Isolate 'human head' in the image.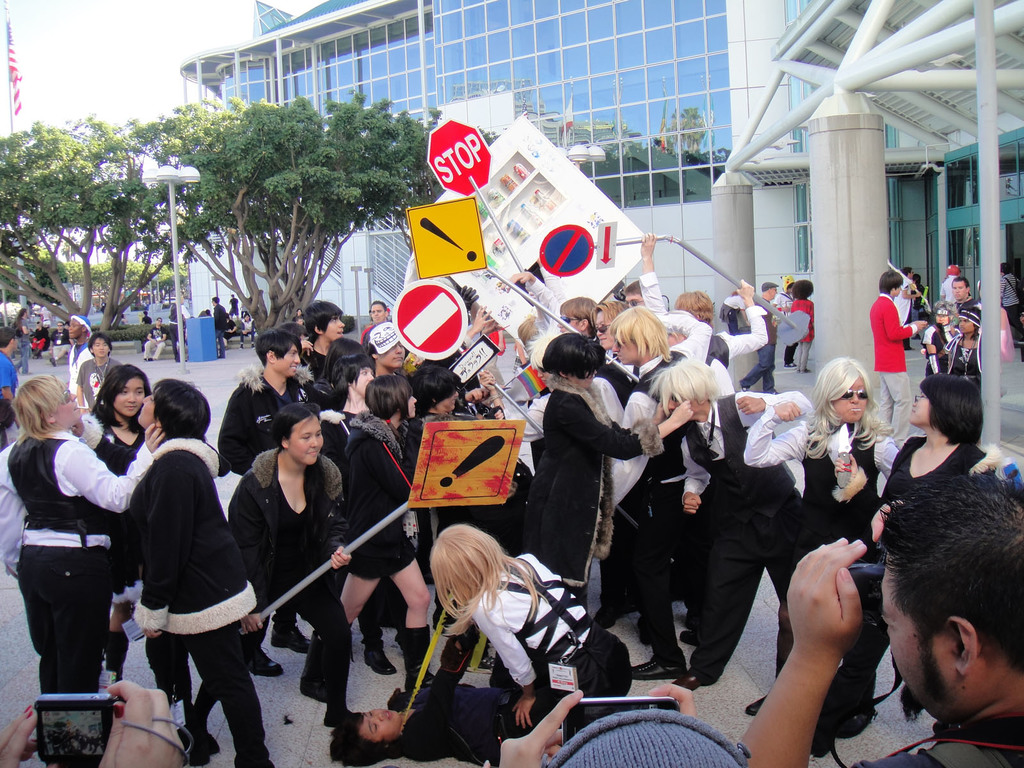
Isolated region: [814,357,870,423].
